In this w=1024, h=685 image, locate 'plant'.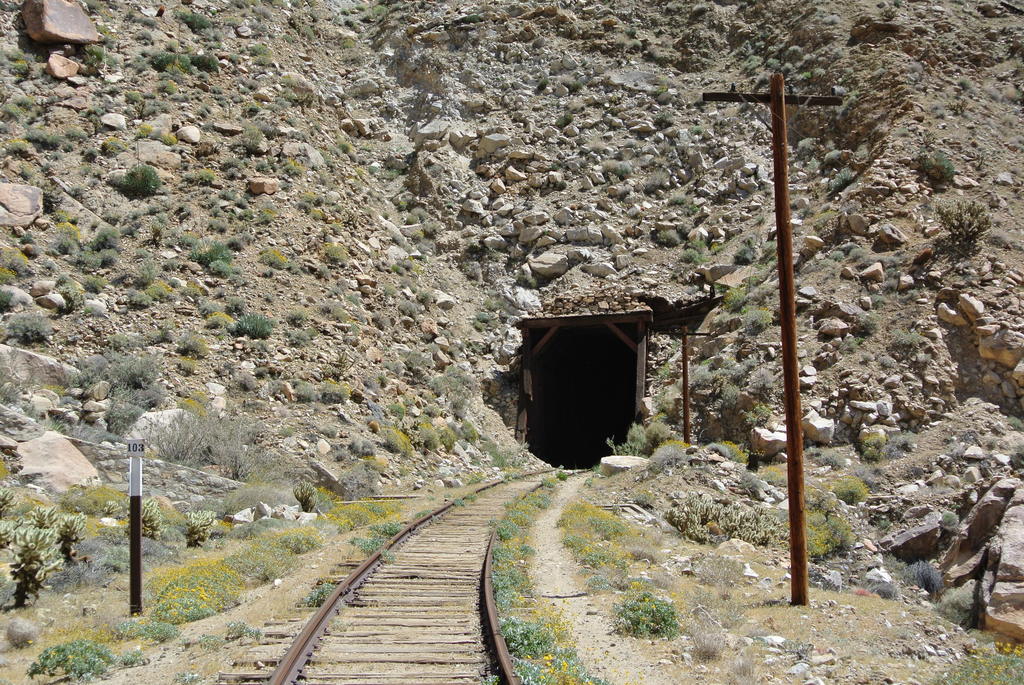
Bounding box: detection(742, 310, 772, 334).
